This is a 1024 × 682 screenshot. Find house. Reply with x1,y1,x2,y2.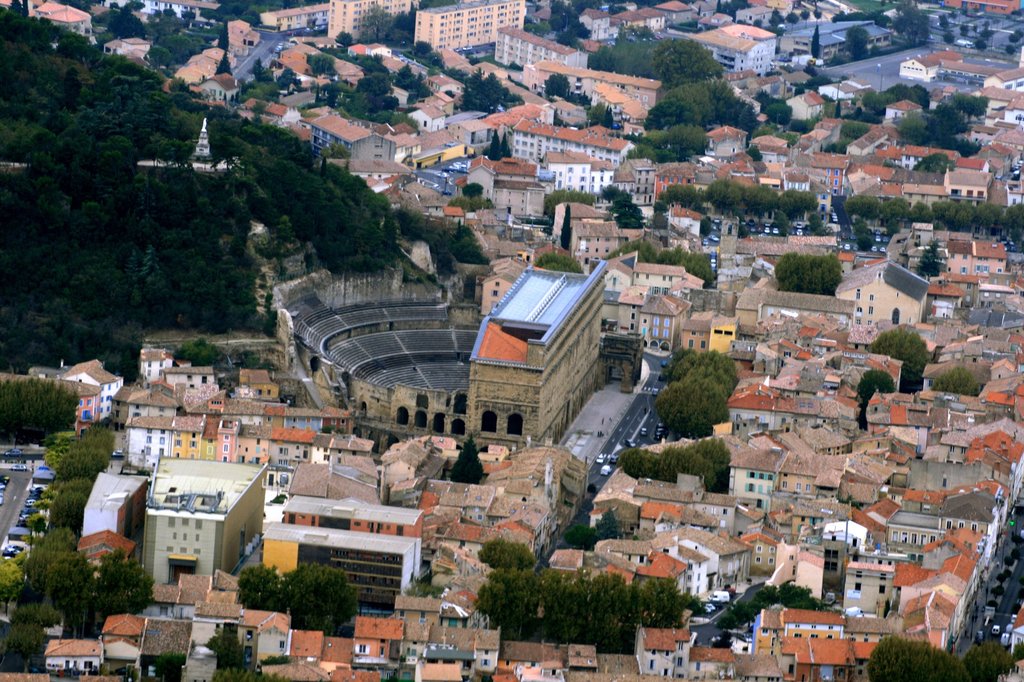
358,618,399,681.
